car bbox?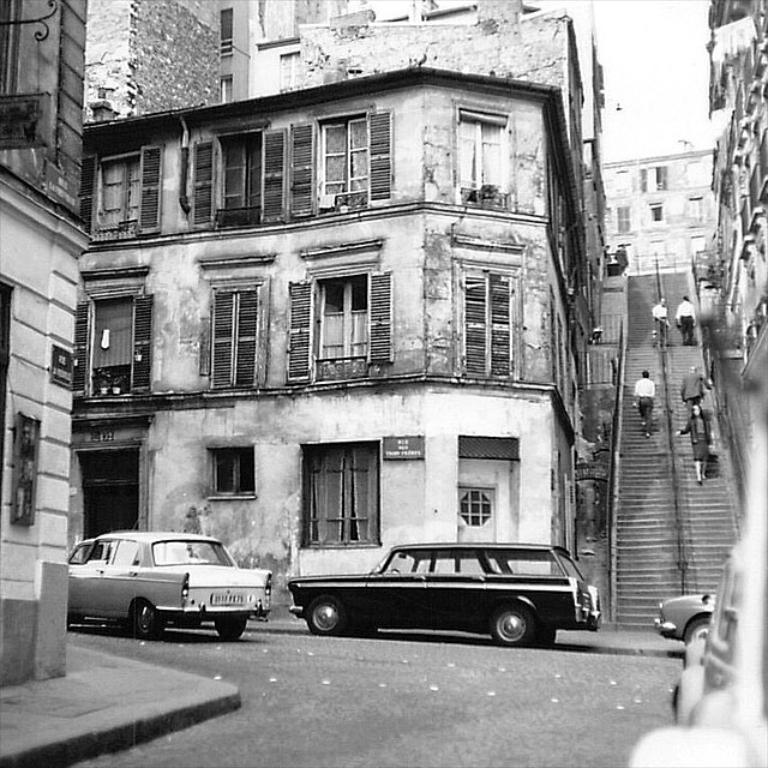
(654,599,718,648)
